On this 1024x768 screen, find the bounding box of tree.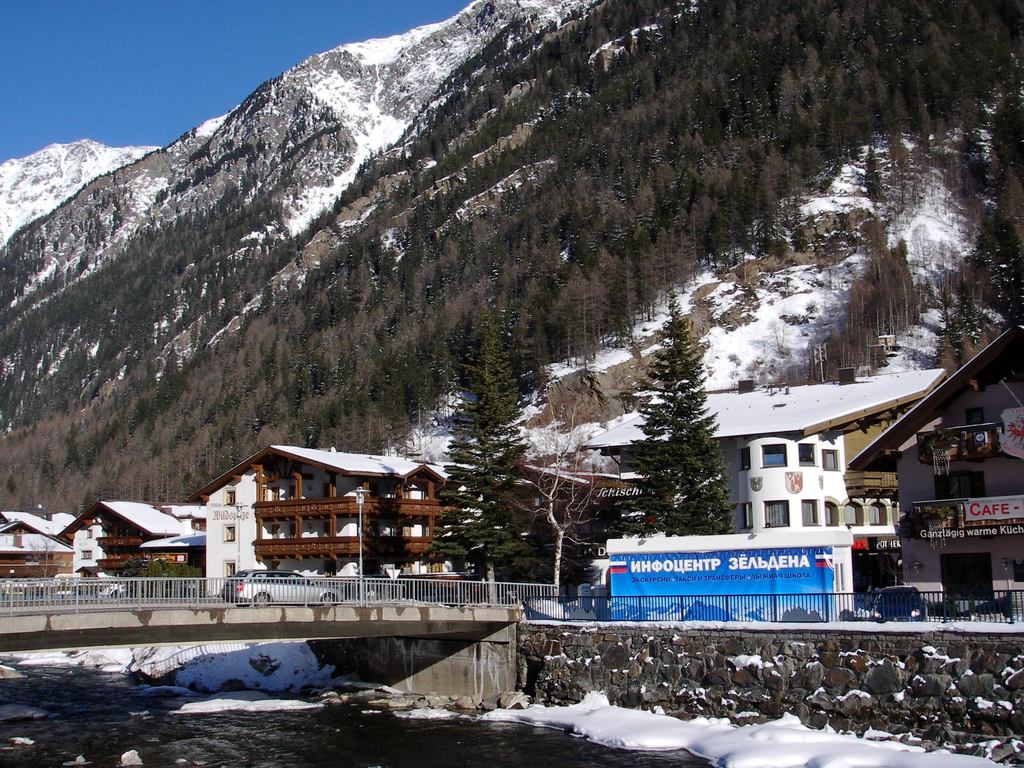
Bounding box: Rect(625, 293, 742, 561).
